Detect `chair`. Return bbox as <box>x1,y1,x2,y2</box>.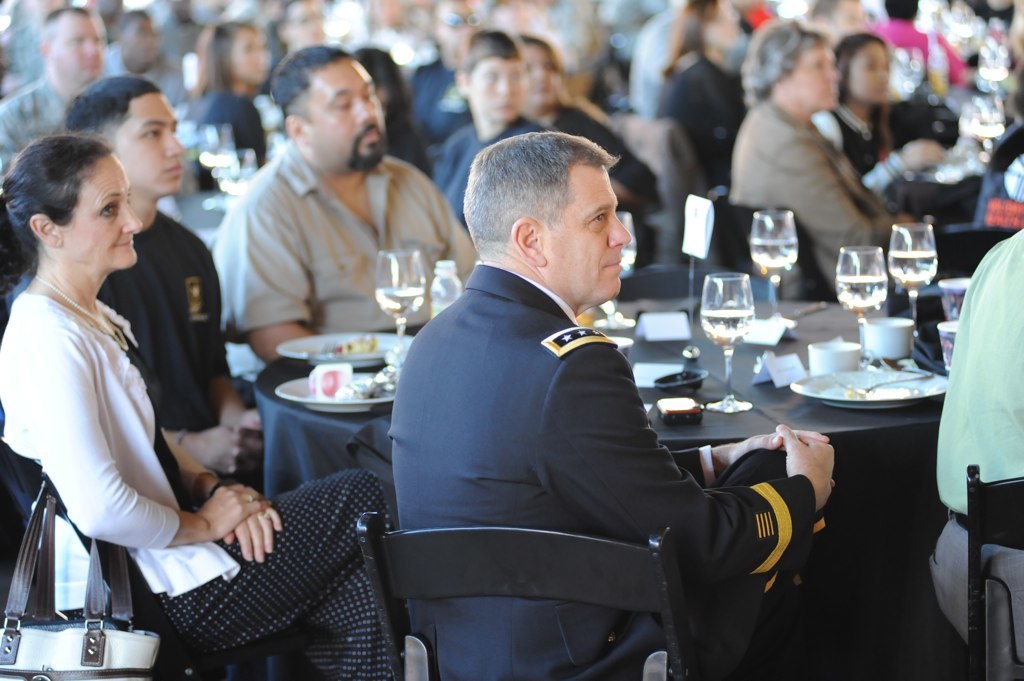
<box>962,460,1021,675</box>.
